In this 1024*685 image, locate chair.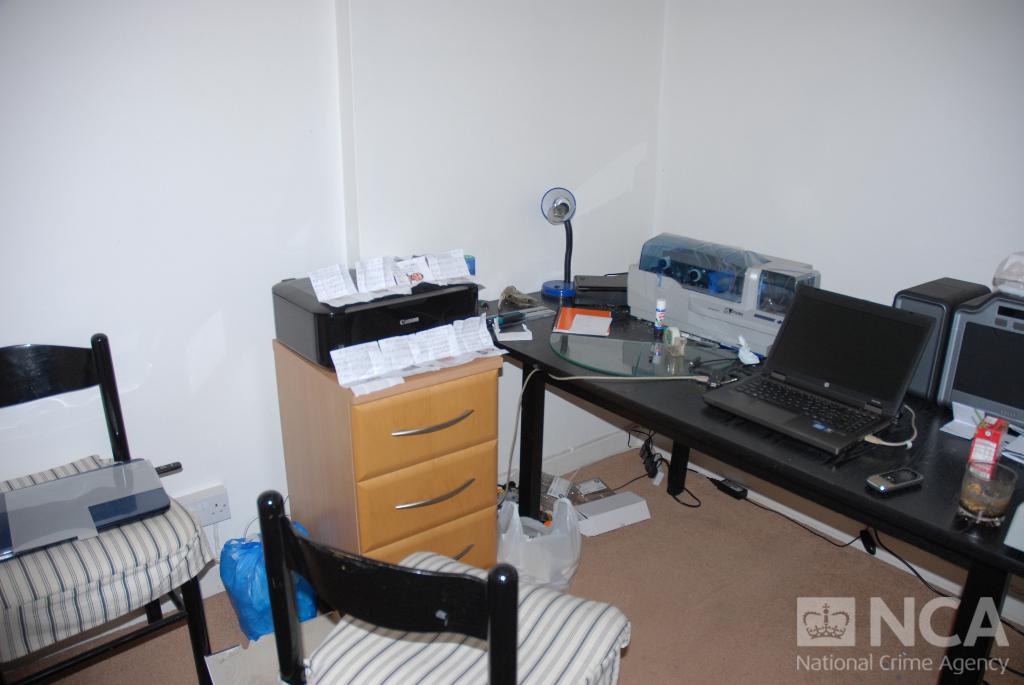
Bounding box: detection(0, 324, 223, 684).
